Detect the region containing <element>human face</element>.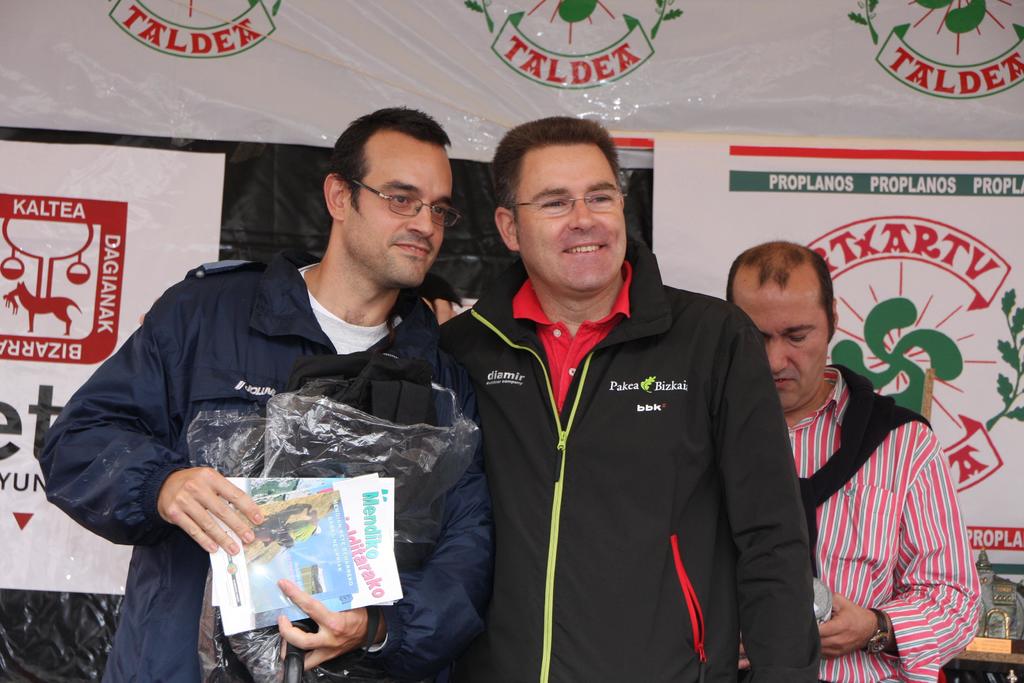
(left=525, top=148, right=620, bottom=288).
